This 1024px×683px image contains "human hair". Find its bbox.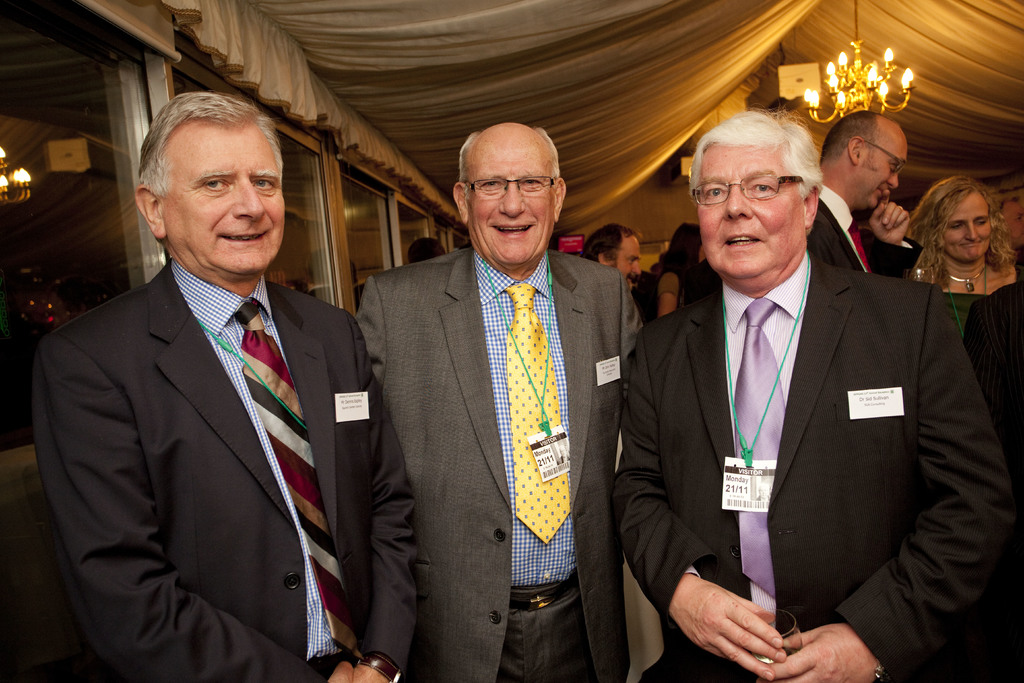
{"x1": 913, "y1": 176, "x2": 1011, "y2": 275}.
